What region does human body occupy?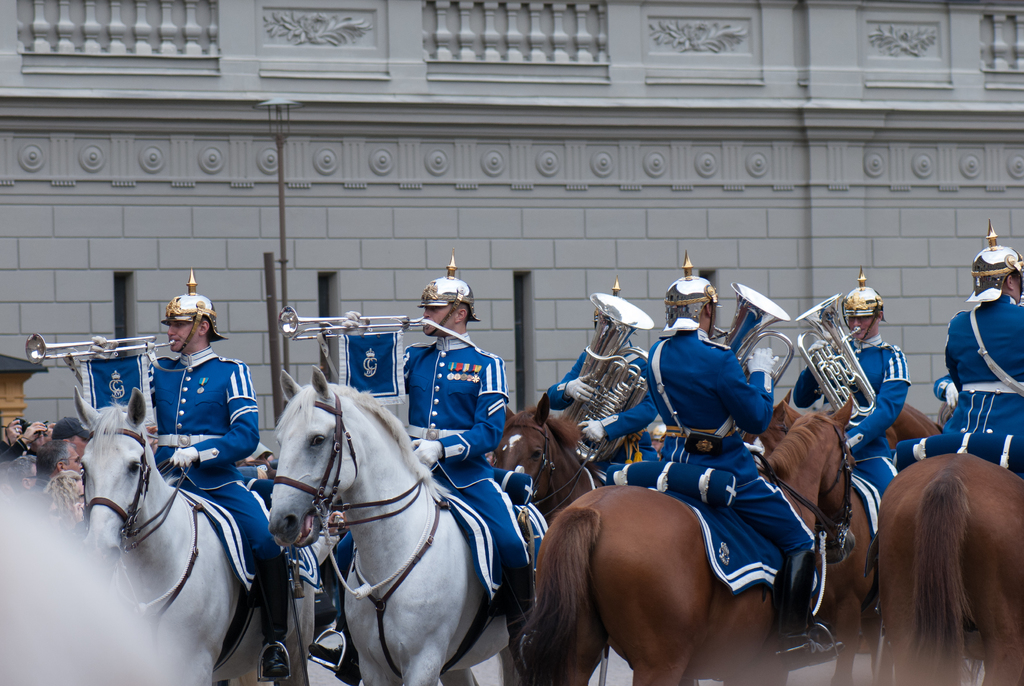
147:292:291:680.
